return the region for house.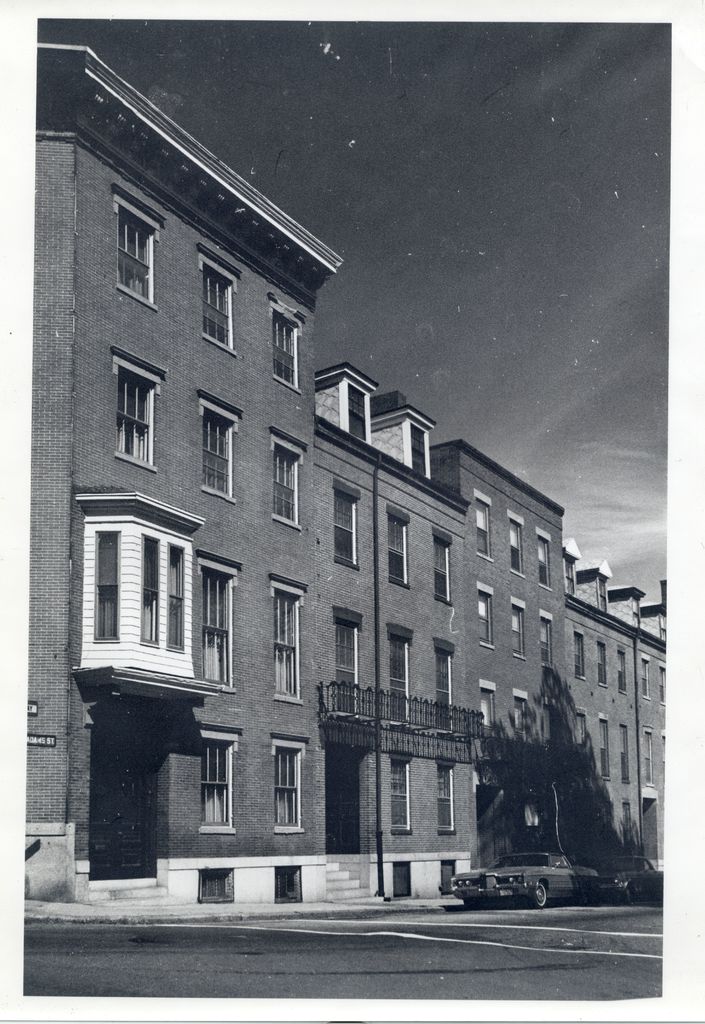
[left=565, top=547, right=690, bottom=884].
